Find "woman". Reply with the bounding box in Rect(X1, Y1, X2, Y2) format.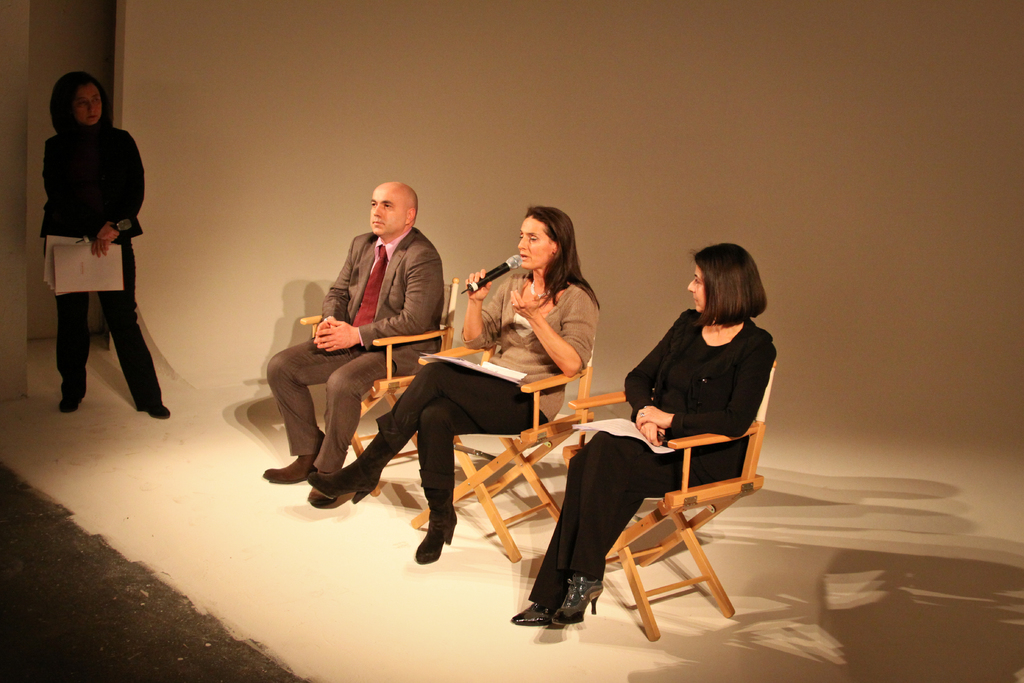
Rect(305, 208, 600, 567).
